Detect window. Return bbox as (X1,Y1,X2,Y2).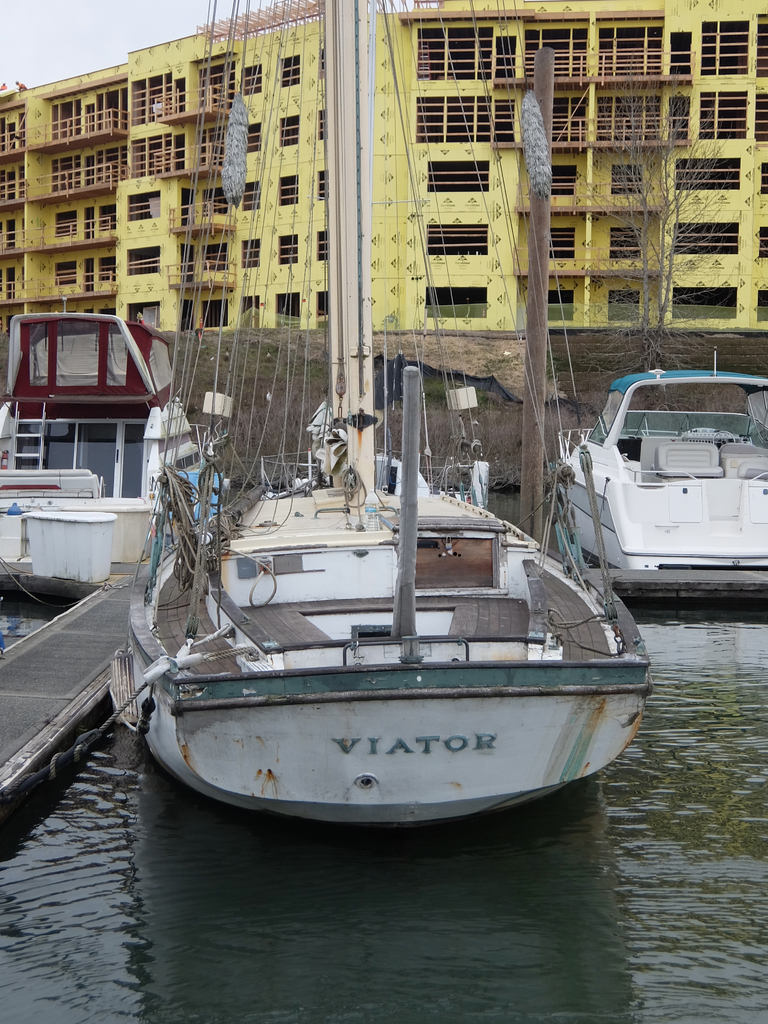
(550,164,577,195).
